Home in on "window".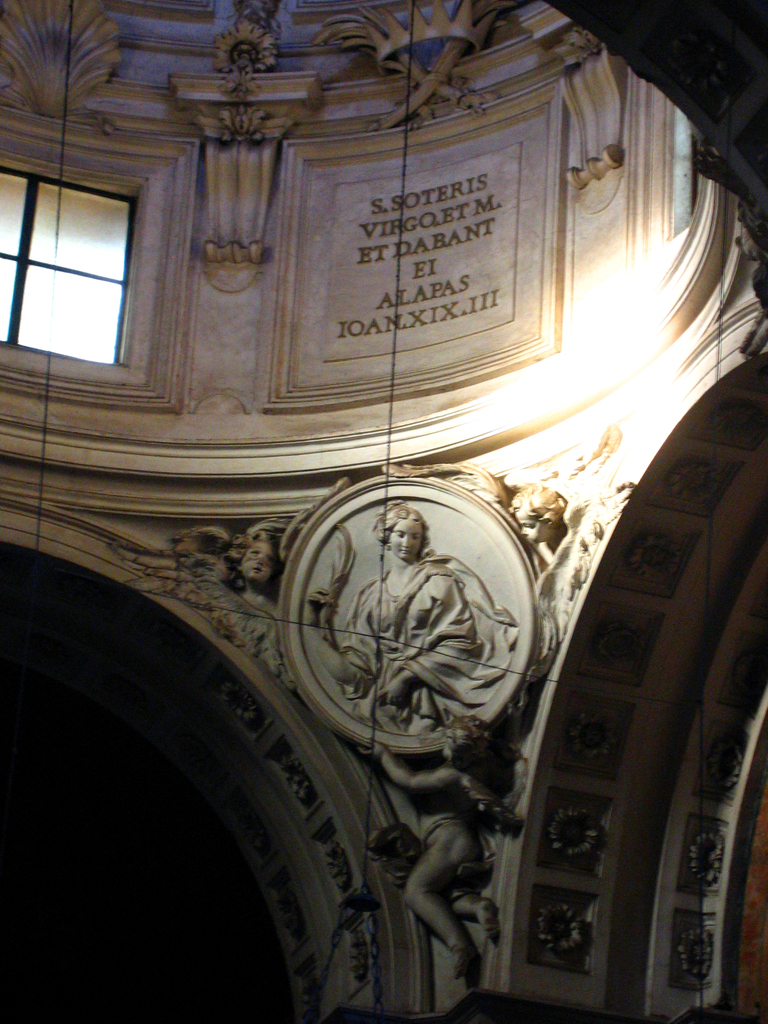
Homed in at 15, 119, 165, 371.
